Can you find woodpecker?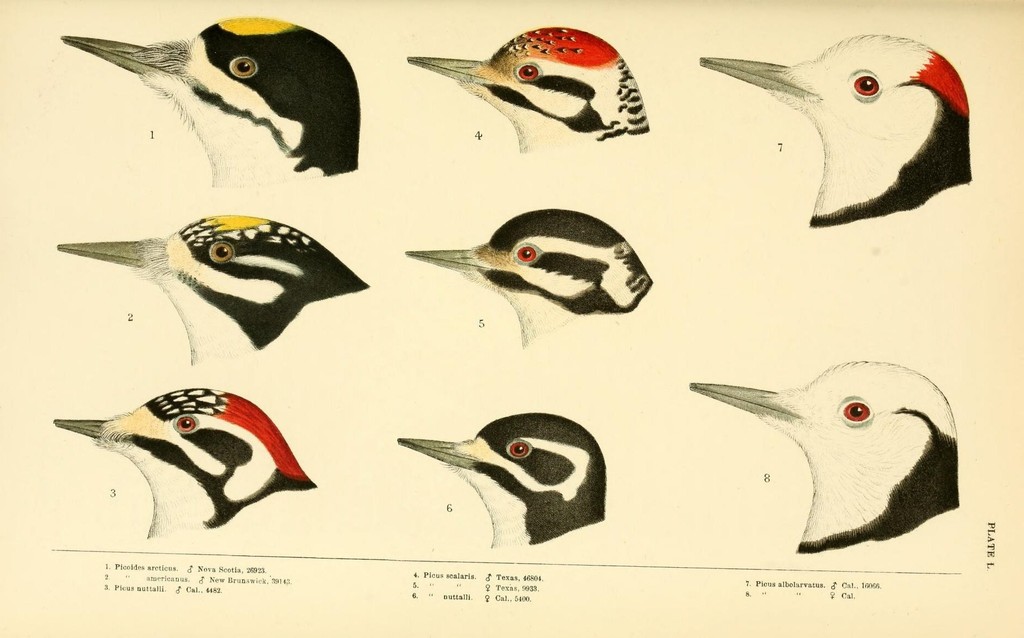
Yes, bounding box: (58, 18, 365, 186).
